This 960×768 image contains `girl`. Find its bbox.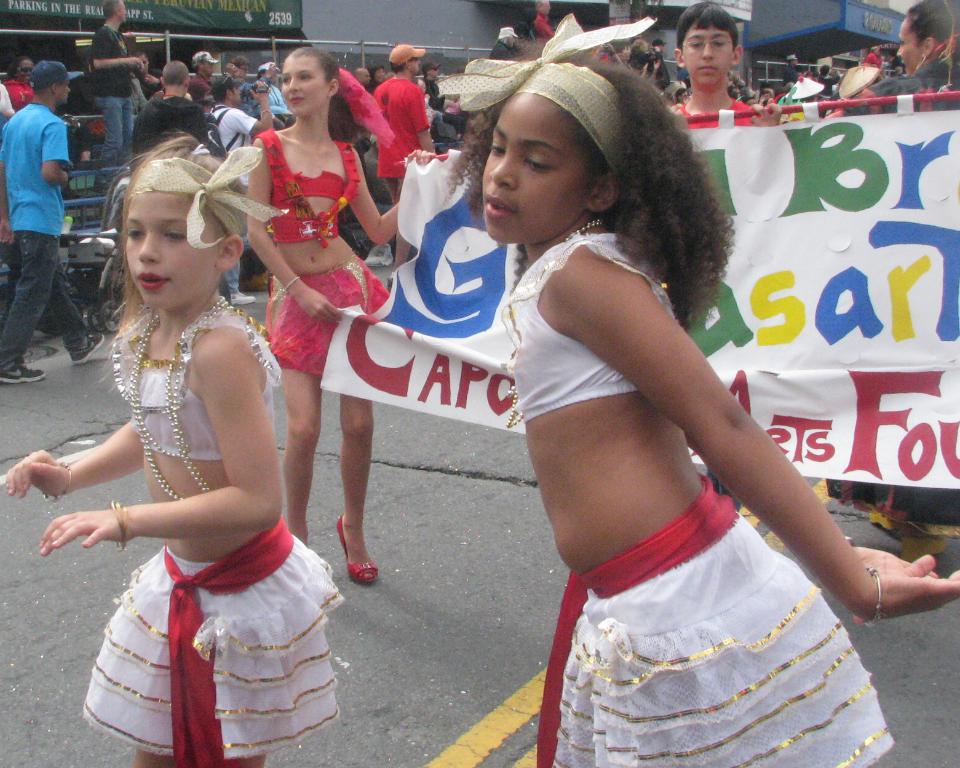
bbox(0, 122, 343, 767).
